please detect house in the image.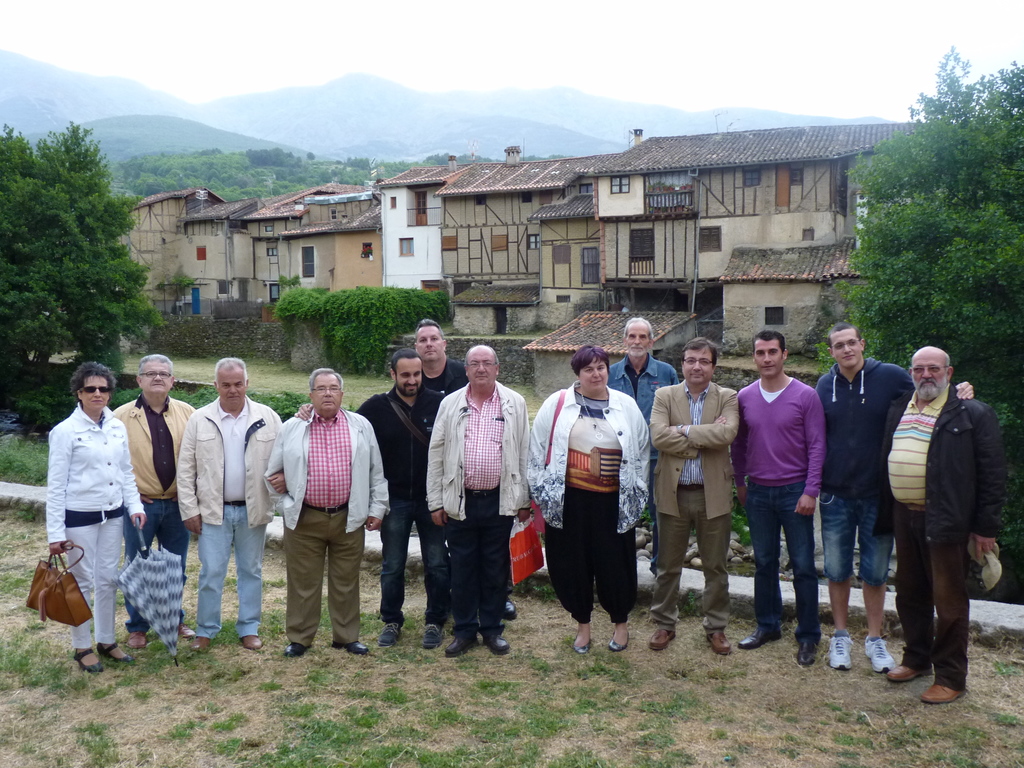
715, 239, 858, 363.
